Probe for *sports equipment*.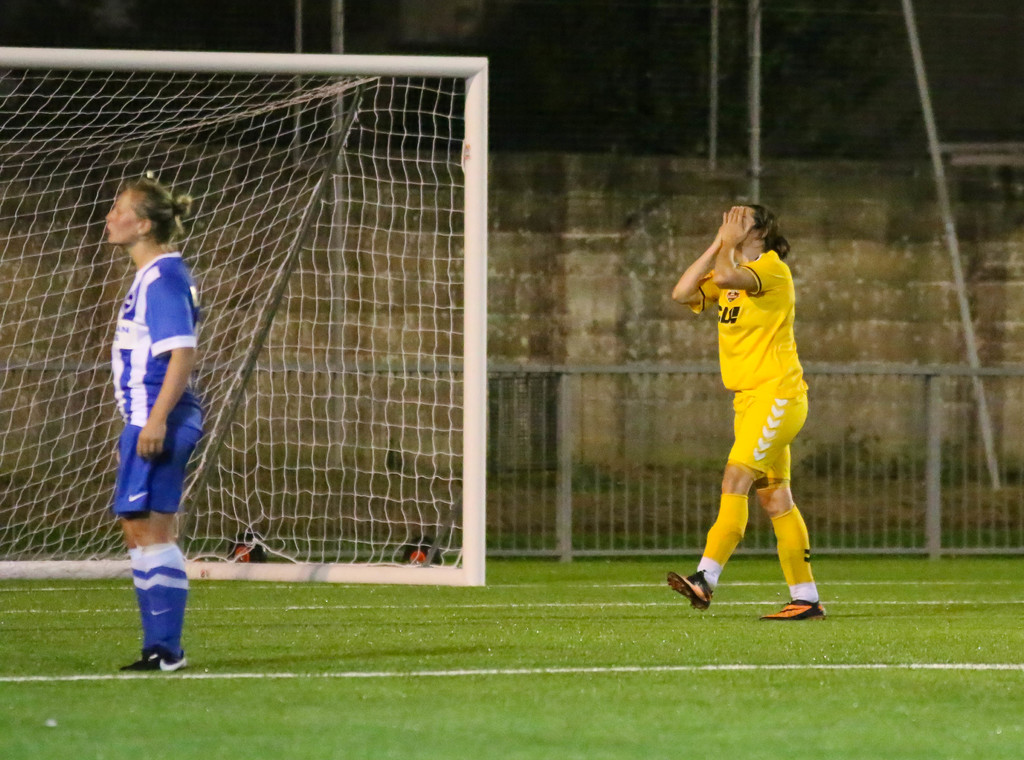
Probe result: 765,597,831,617.
